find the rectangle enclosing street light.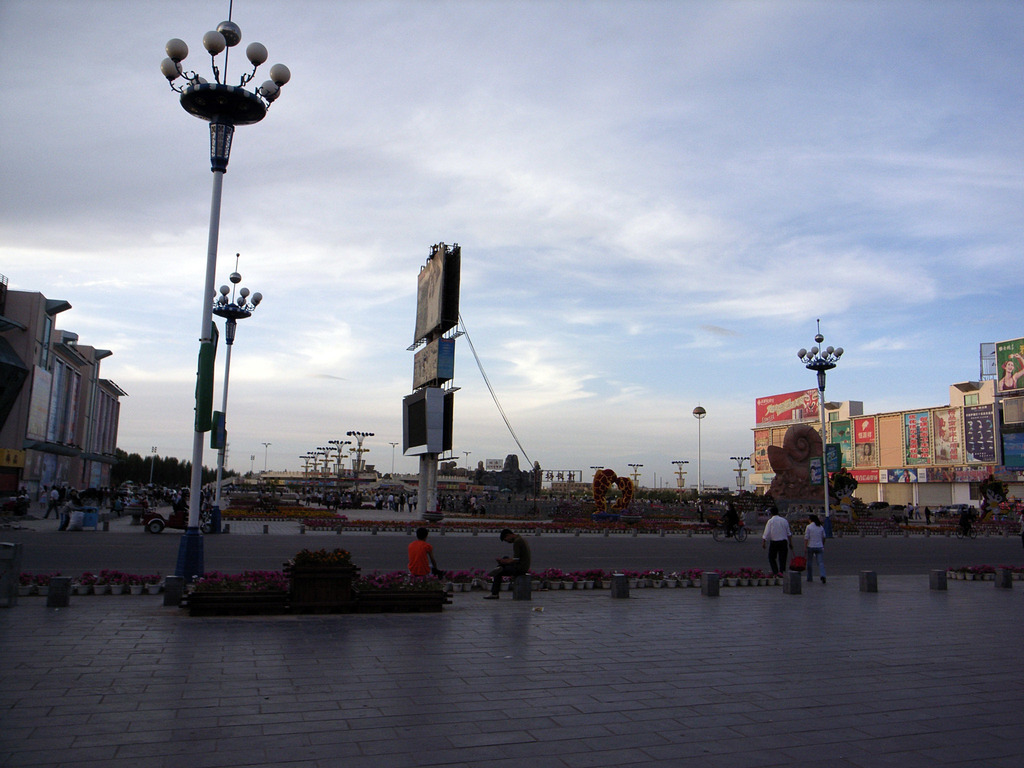
[463, 447, 471, 482].
